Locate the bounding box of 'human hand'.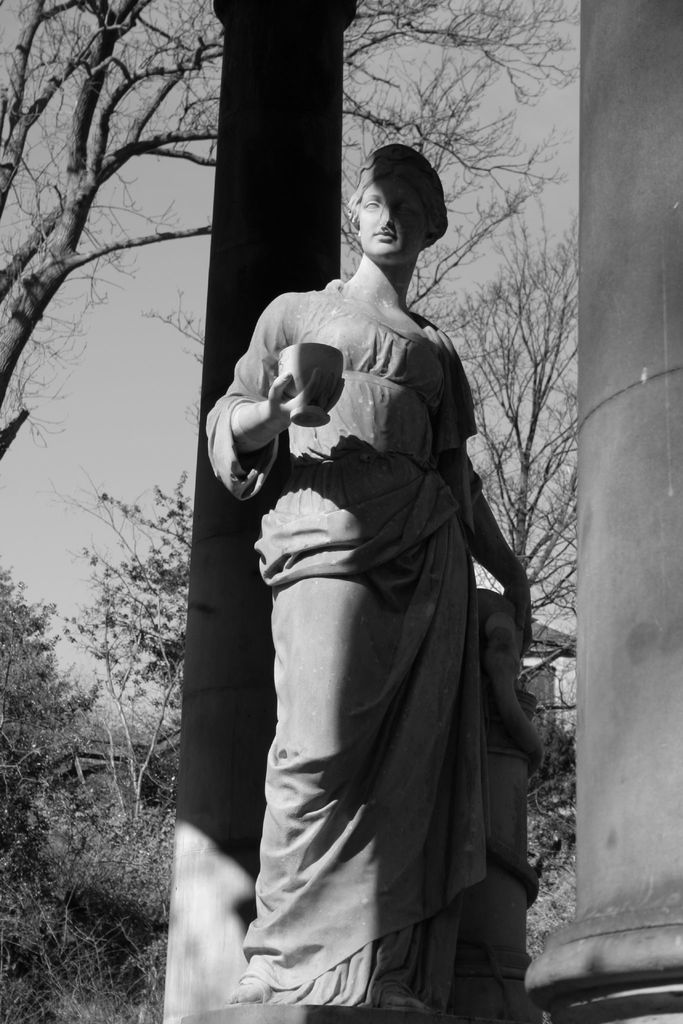
Bounding box: [505,579,535,659].
